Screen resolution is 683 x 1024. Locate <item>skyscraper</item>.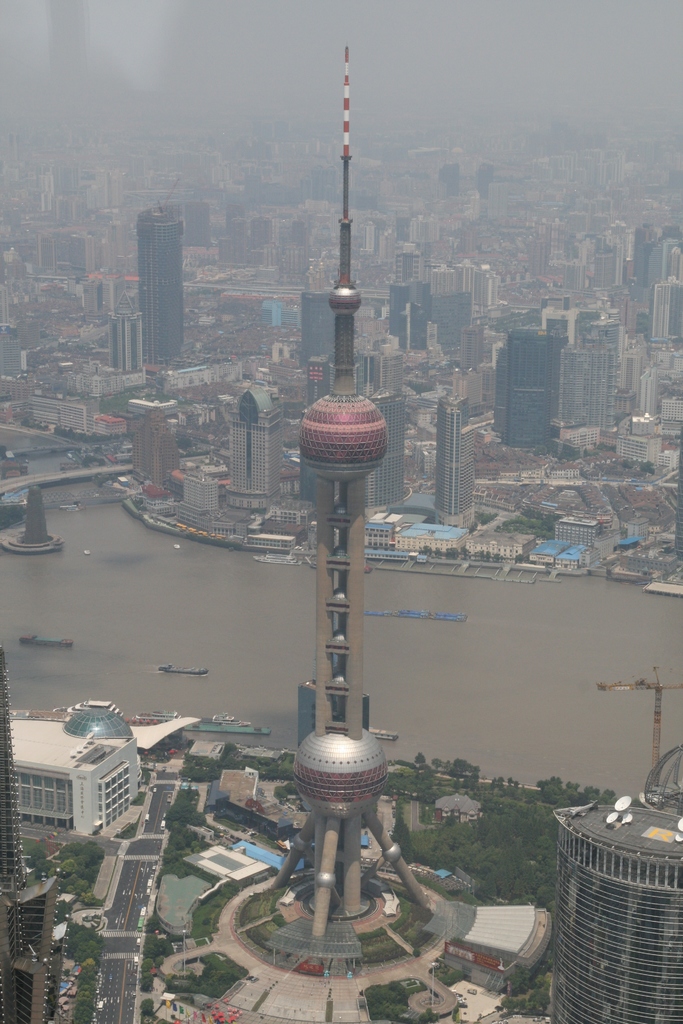
[left=225, top=388, right=284, bottom=514].
